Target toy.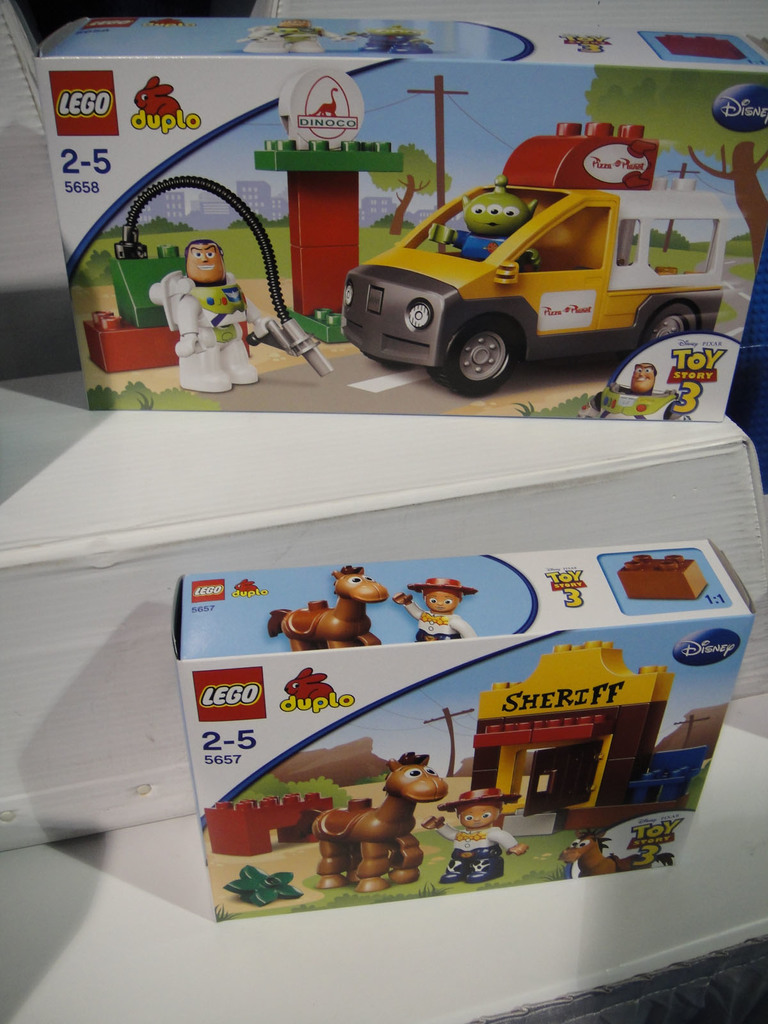
Target region: locate(222, 864, 305, 906).
